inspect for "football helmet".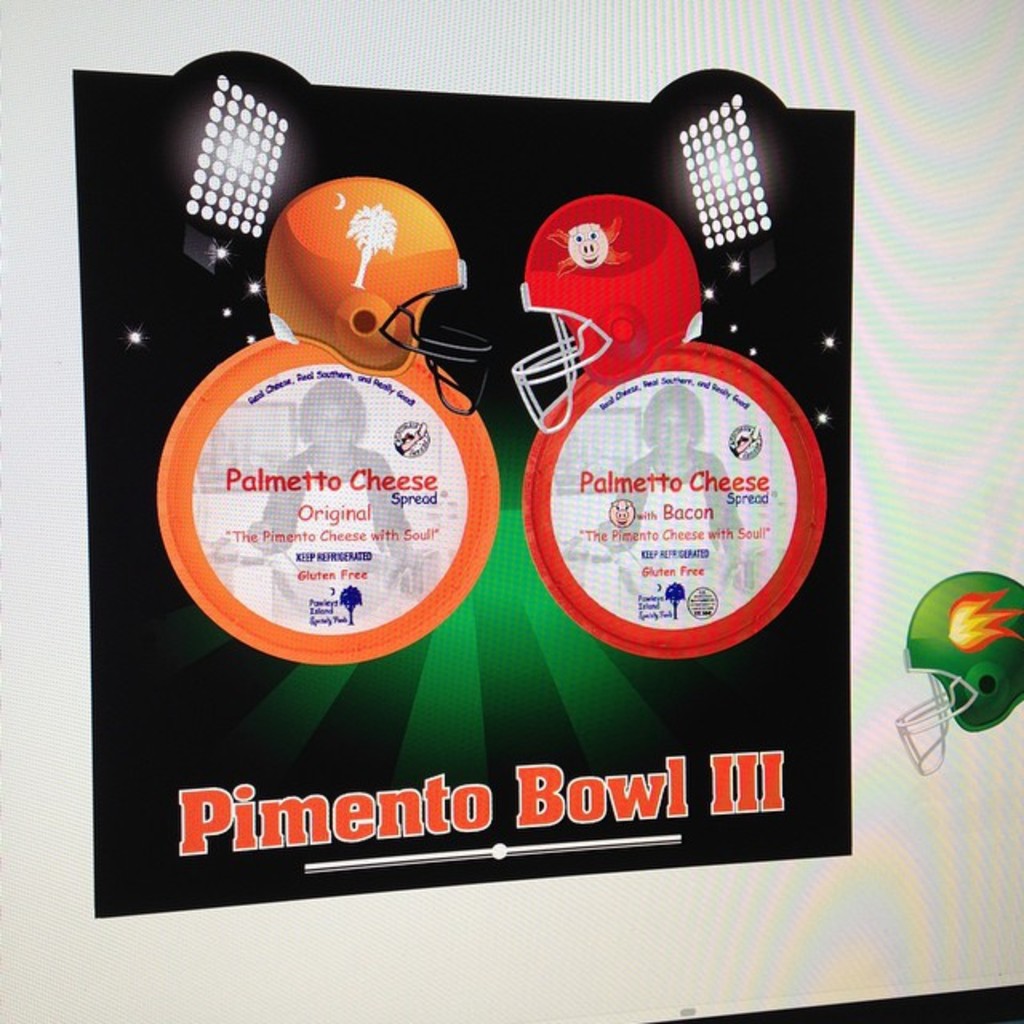
Inspection: 506, 190, 707, 432.
